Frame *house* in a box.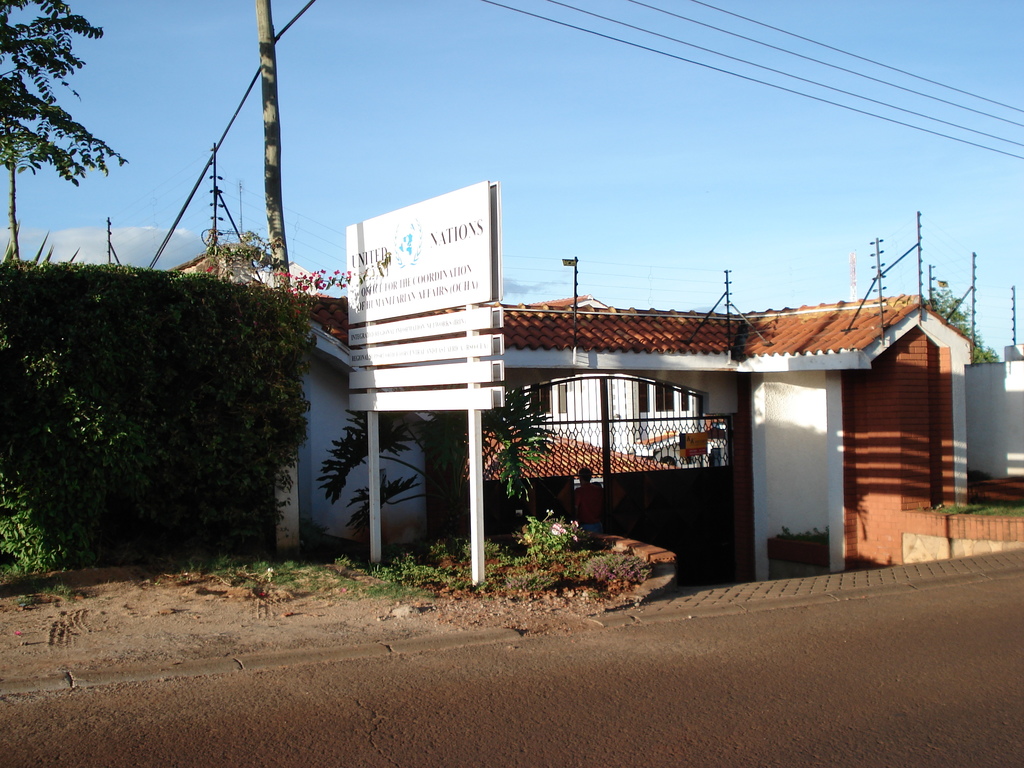
crop(966, 342, 1023, 511).
